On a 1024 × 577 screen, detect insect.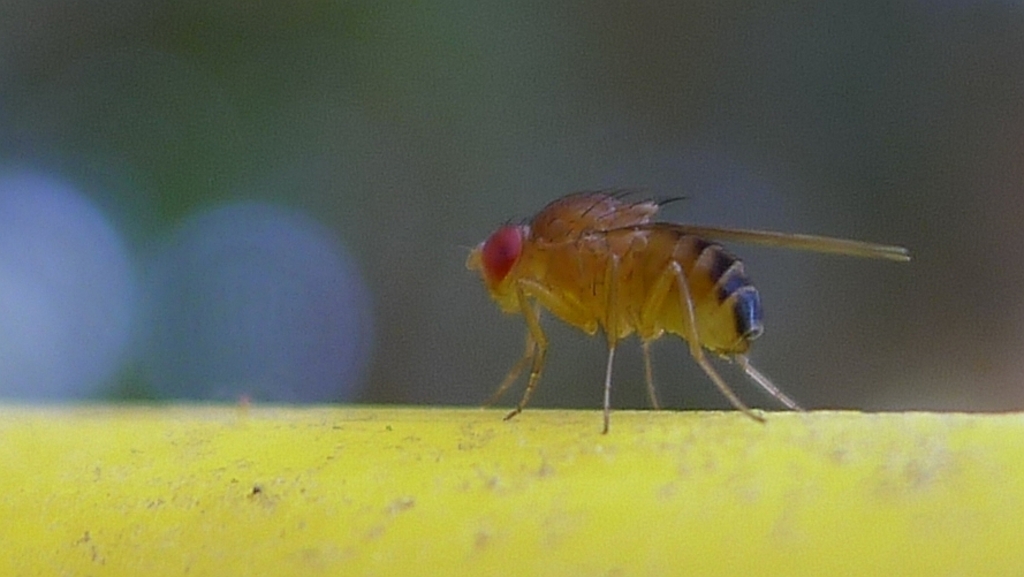
box=[441, 188, 907, 436].
